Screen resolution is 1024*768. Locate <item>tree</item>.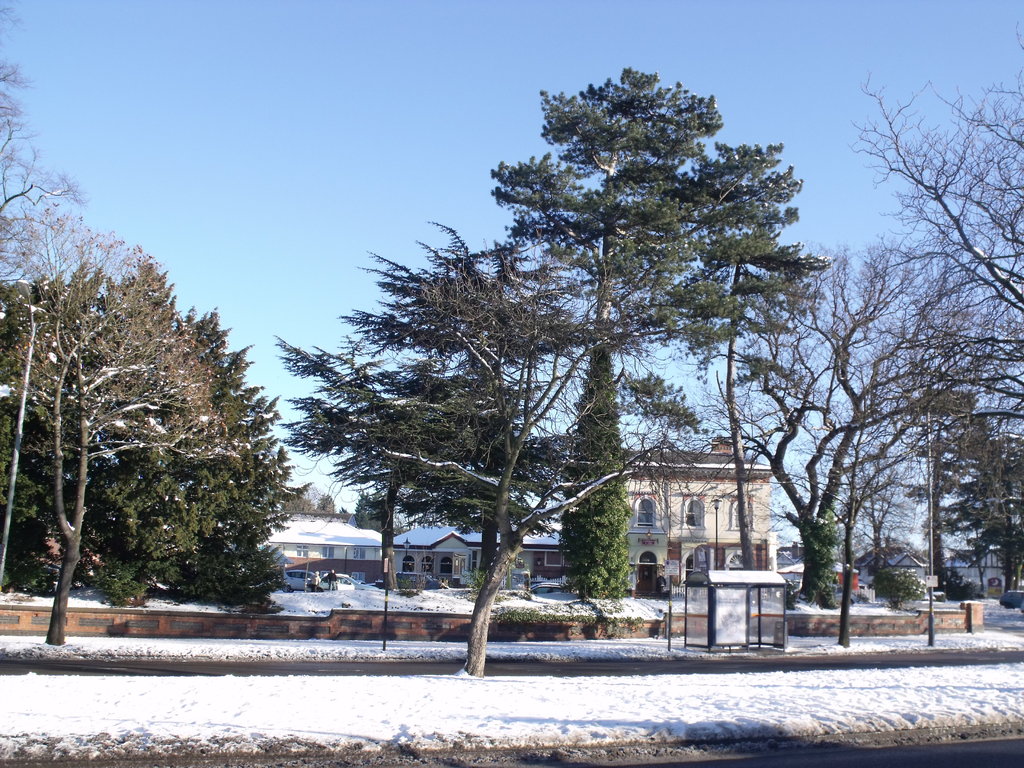
x1=556 y1=343 x2=637 y2=610.
